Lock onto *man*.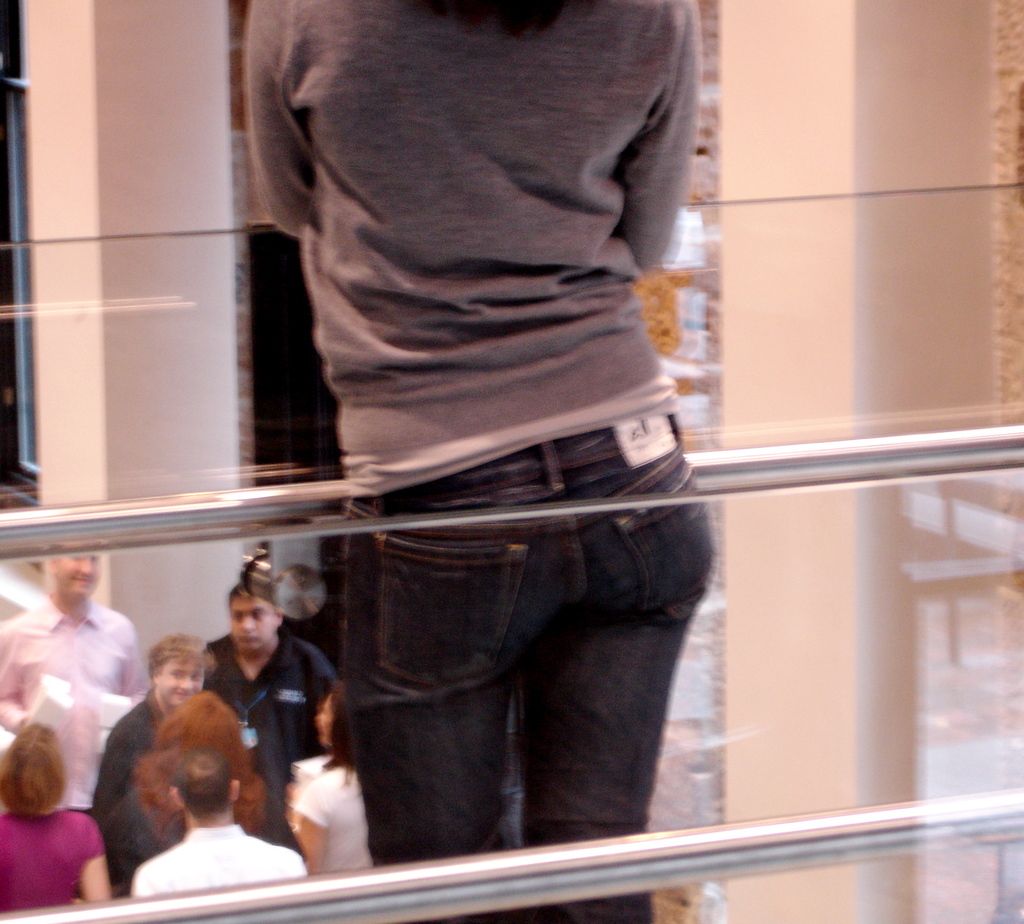
Locked: x1=92, y1=632, x2=211, y2=893.
